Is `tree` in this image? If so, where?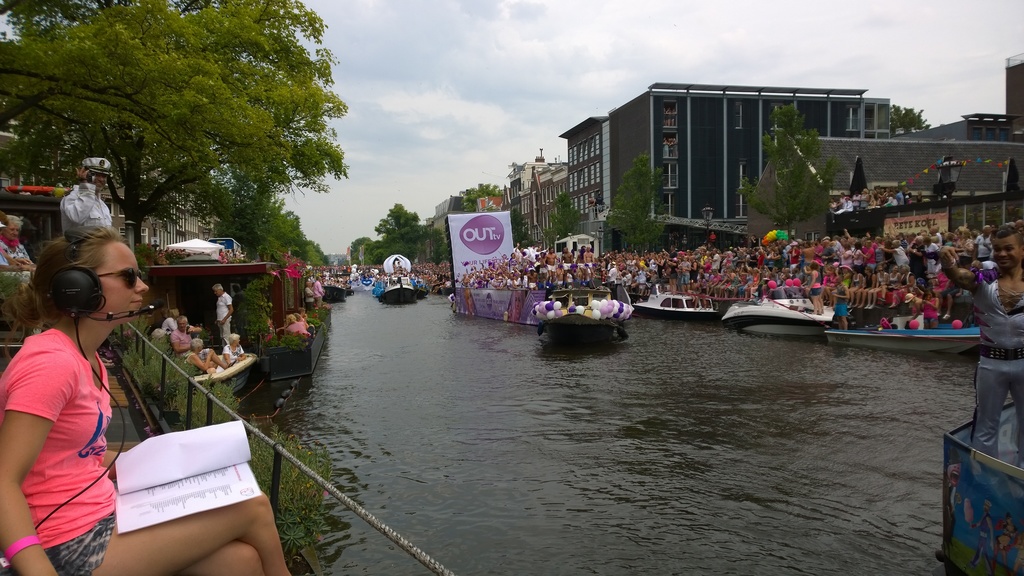
Yes, at (left=890, top=102, right=929, bottom=135).
